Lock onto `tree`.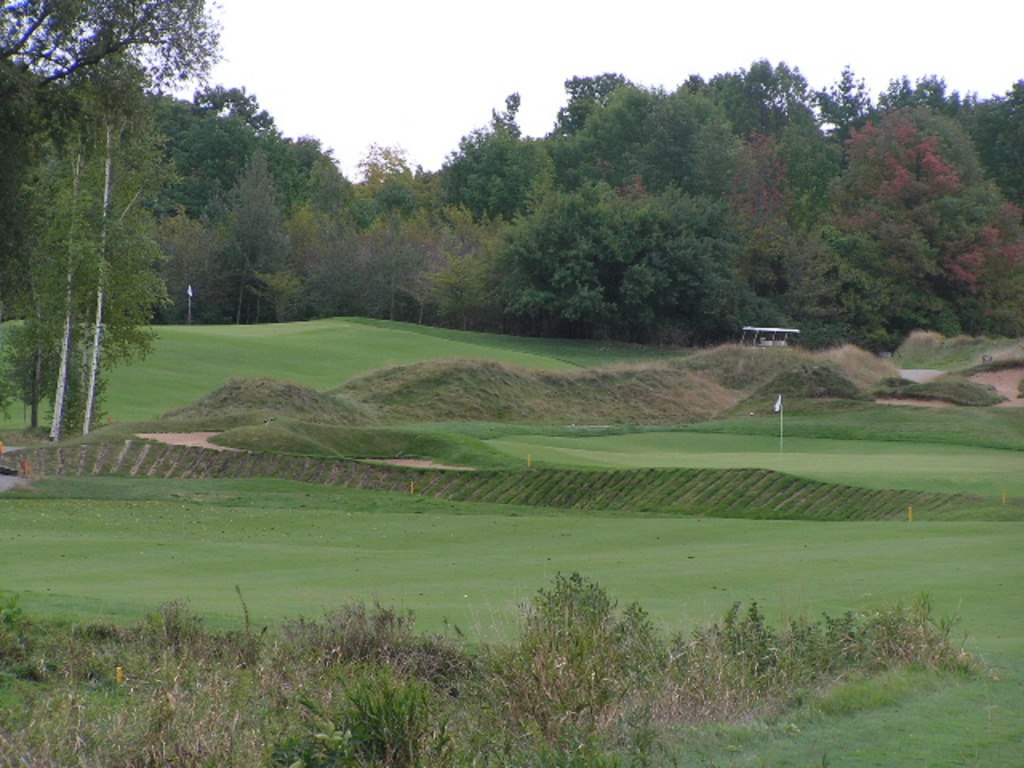
Locked: rect(0, 317, 58, 434).
